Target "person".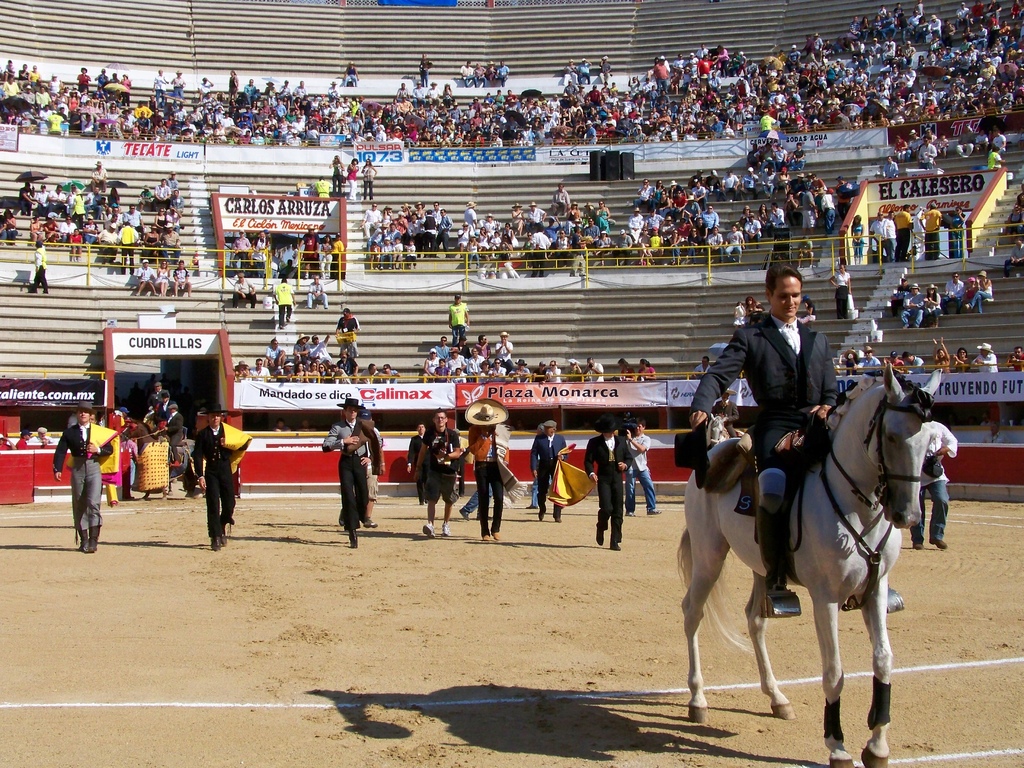
Target region: {"x1": 0, "y1": 428, "x2": 15, "y2": 449}.
